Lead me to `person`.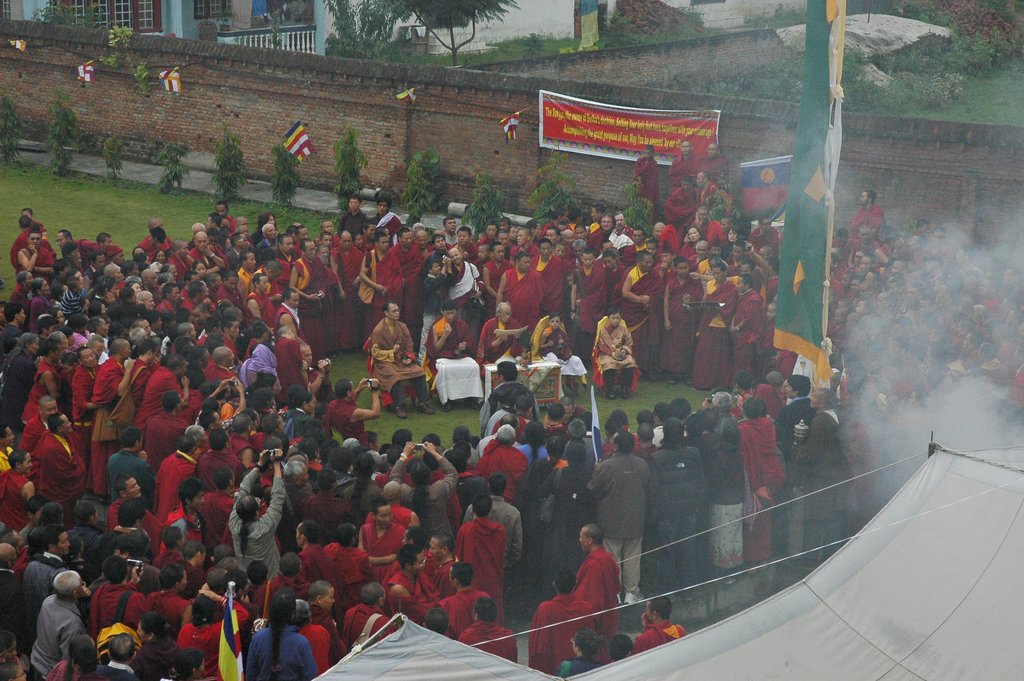
Lead to (x1=256, y1=373, x2=284, y2=398).
